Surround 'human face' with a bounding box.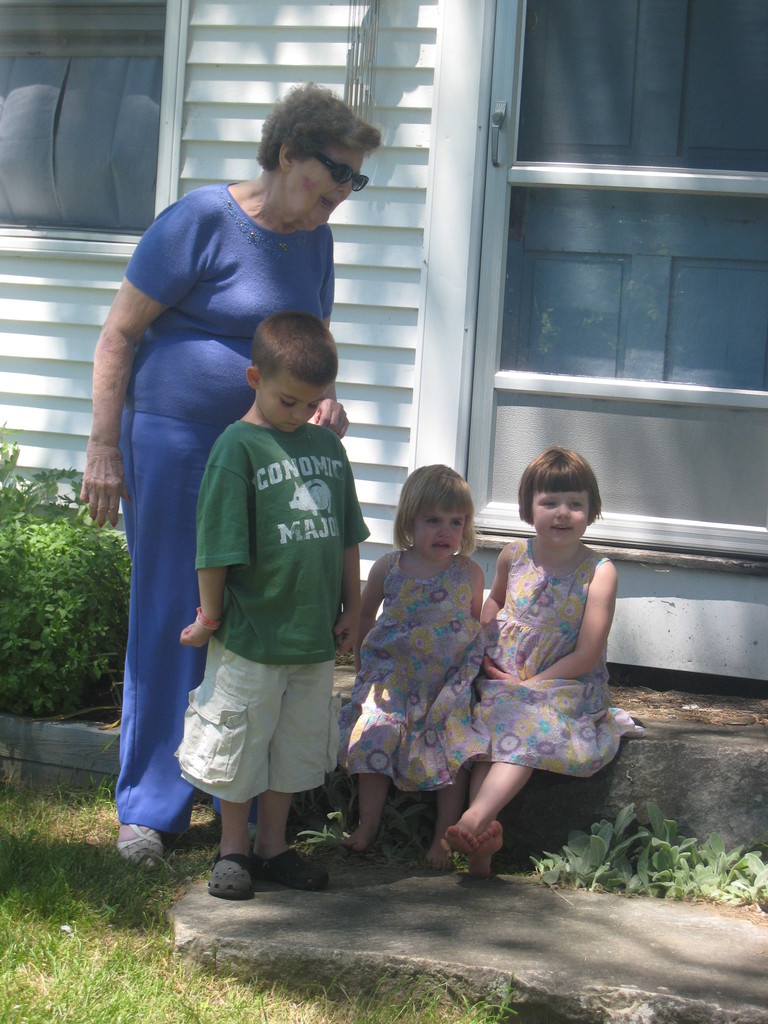
264:364:326:435.
